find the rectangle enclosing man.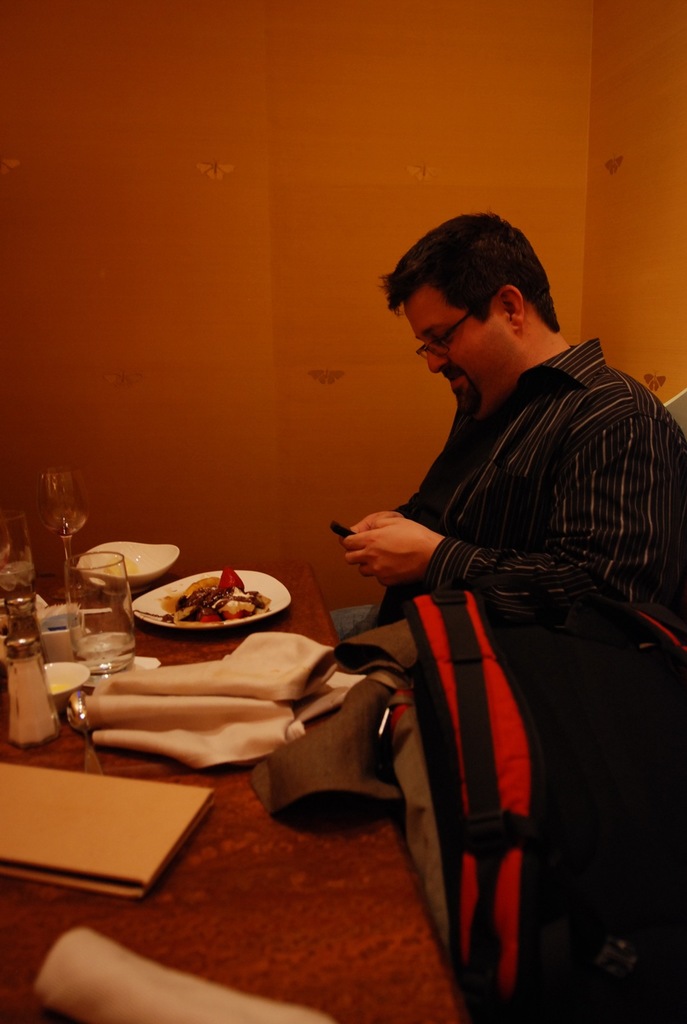
bbox=[307, 204, 660, 950].
